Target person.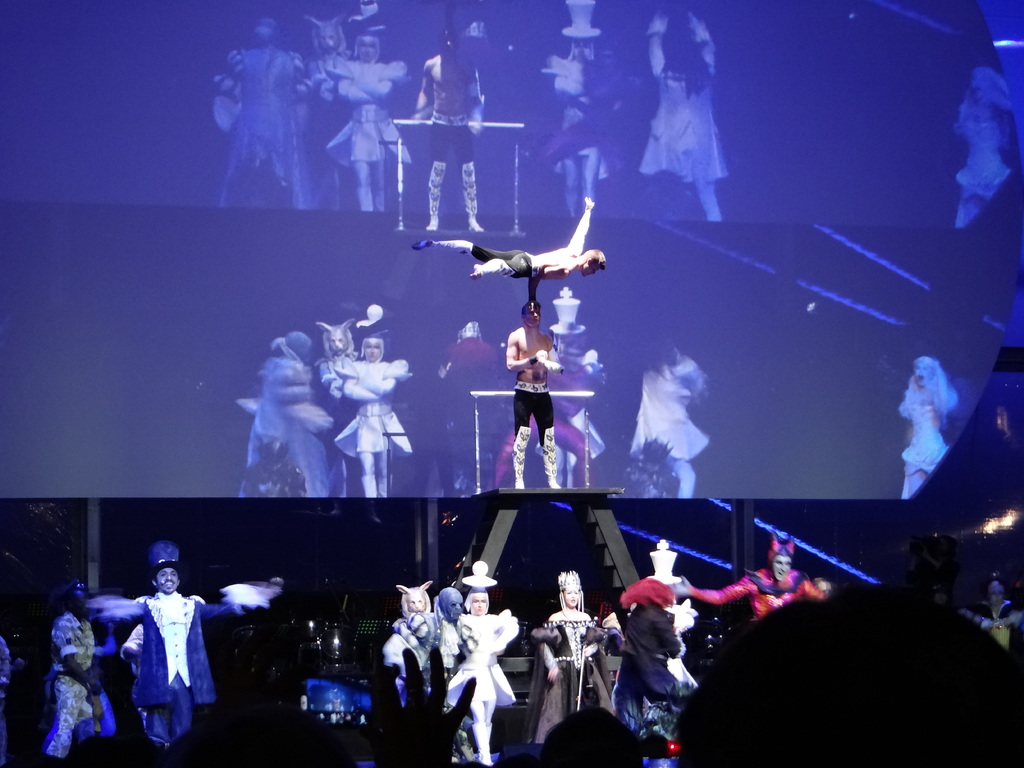
Target region: <bbox>408, 195, 609, 308</bbox>.
